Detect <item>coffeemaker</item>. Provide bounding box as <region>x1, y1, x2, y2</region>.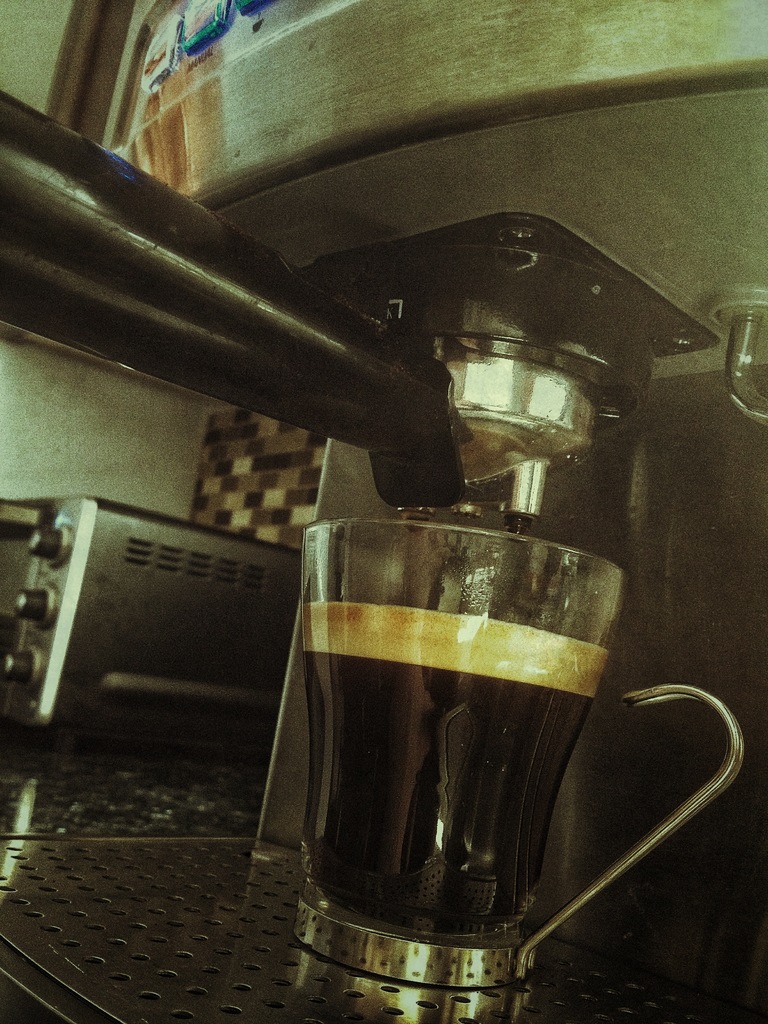
<region>0, 0, 767, 1023</region>.
